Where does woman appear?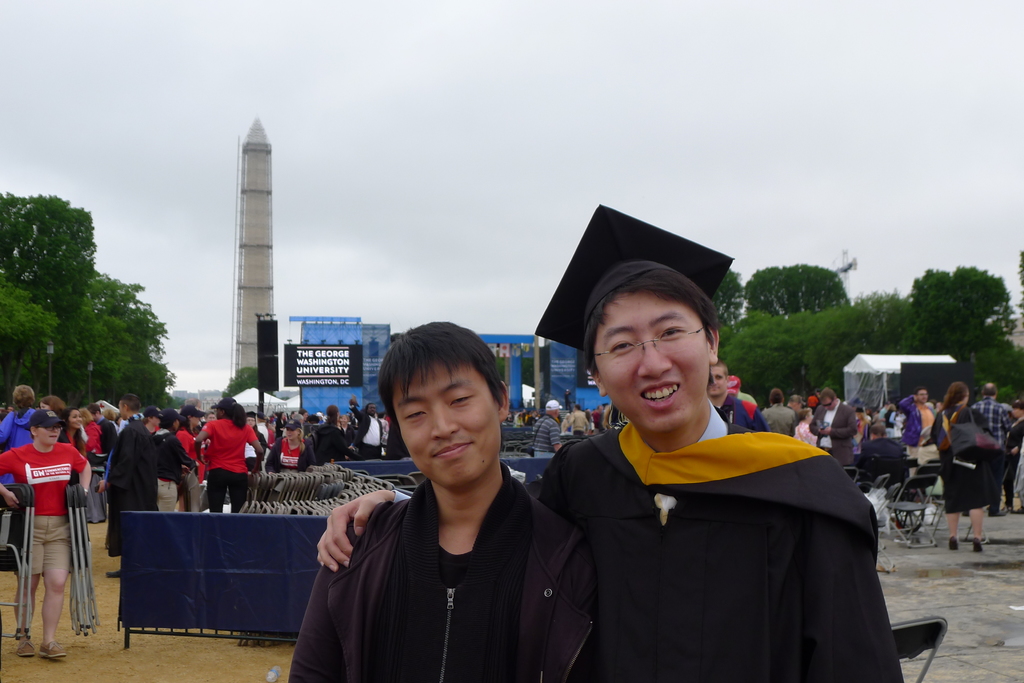
Appears at locate(193, 401, 265, 512).
